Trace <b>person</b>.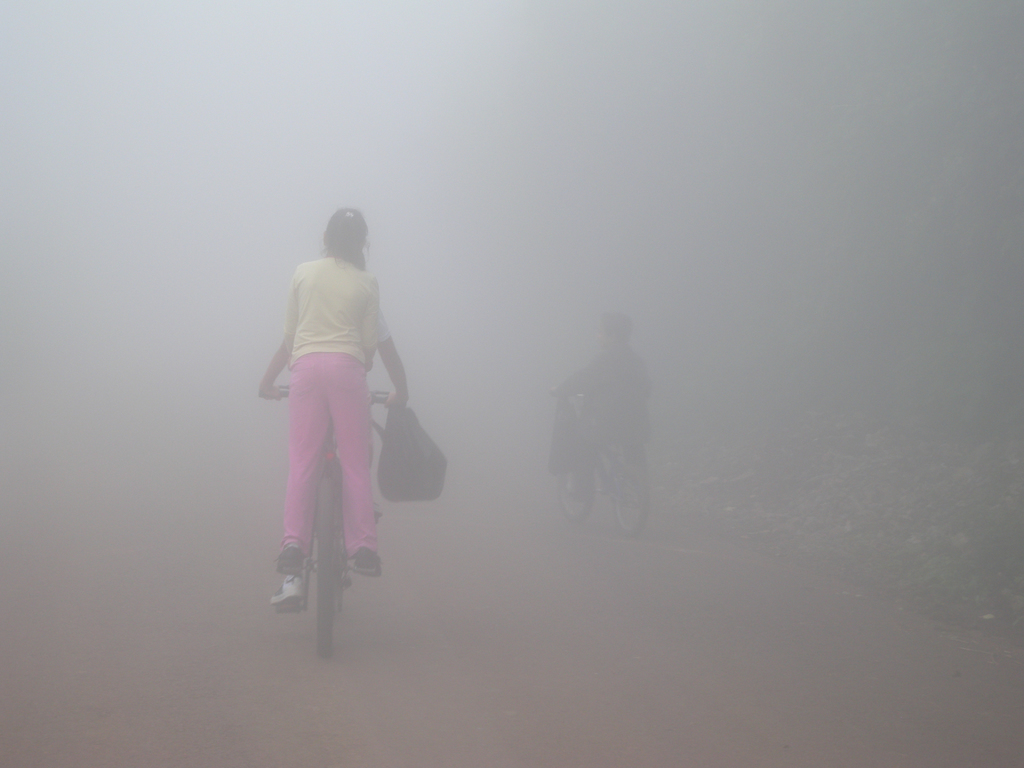
Traced to Rect(548, 310, 653, 497).
